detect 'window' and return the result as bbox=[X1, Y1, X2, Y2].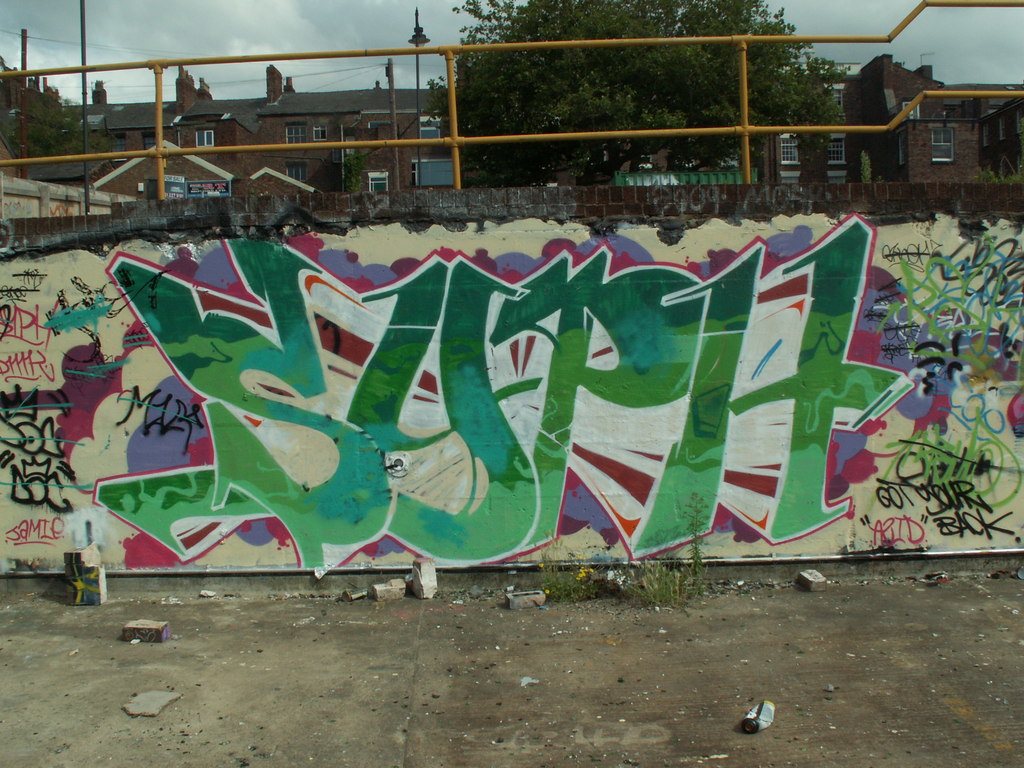
bbox=[932, 125, 955, 168].
